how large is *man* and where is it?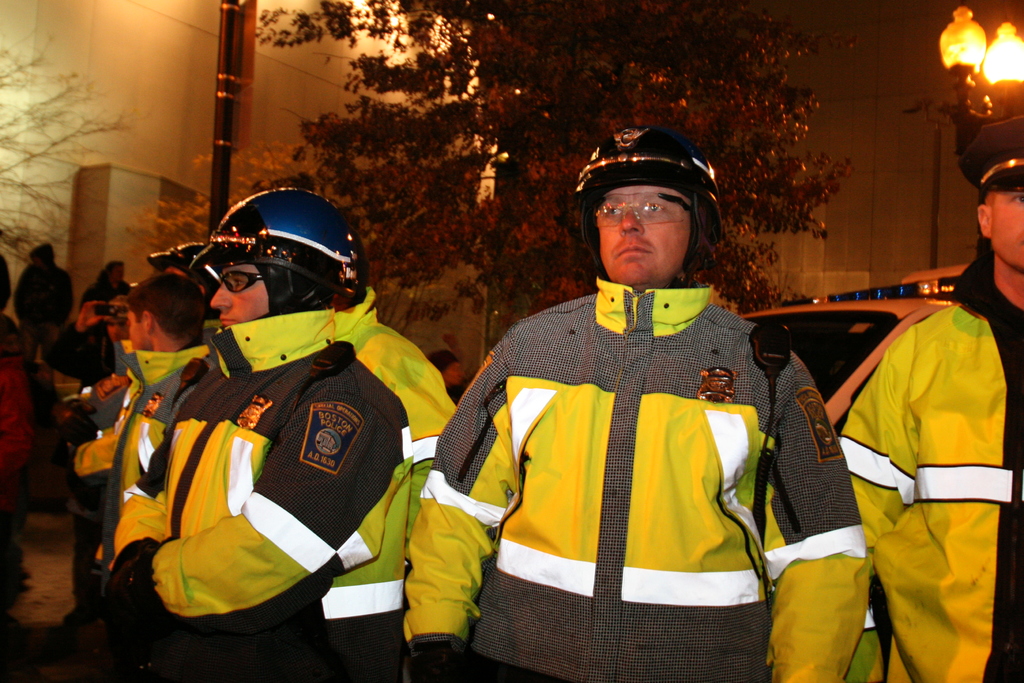
Bounding box: 765/115/1023/682.
